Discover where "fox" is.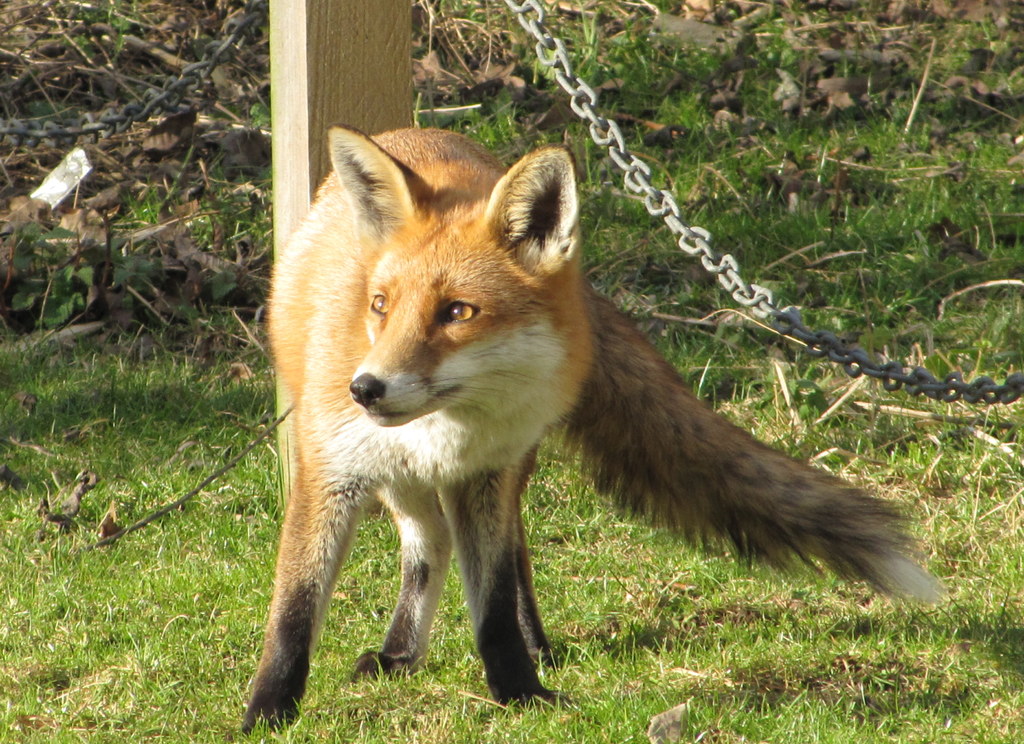
Discovered at detection(242, 120, 952, 729).
